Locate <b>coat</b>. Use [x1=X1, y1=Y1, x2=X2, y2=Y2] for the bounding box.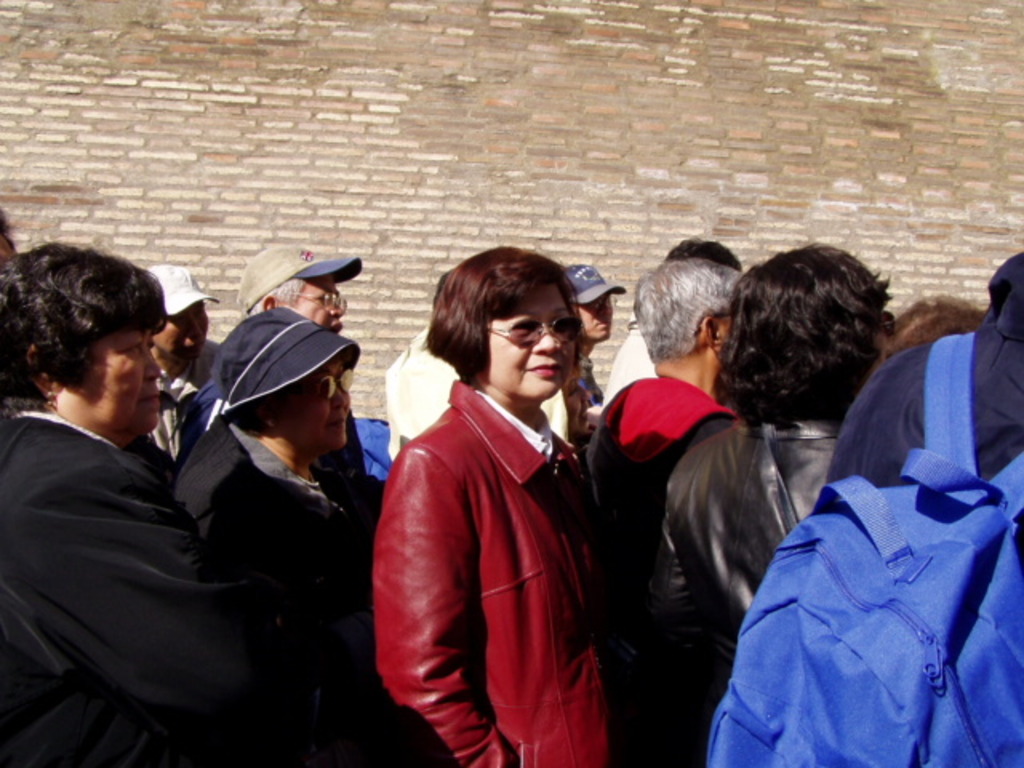
[x1=0, y1=408, x2=267, y2=762].
